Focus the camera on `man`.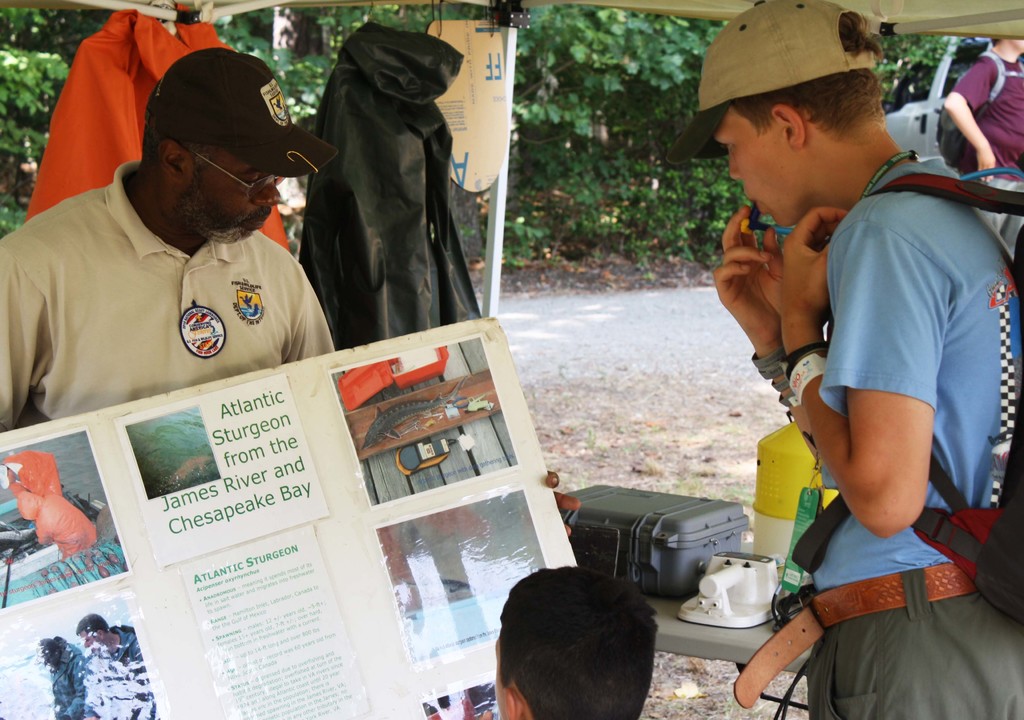
Focus region: 705:0:1023:719.
